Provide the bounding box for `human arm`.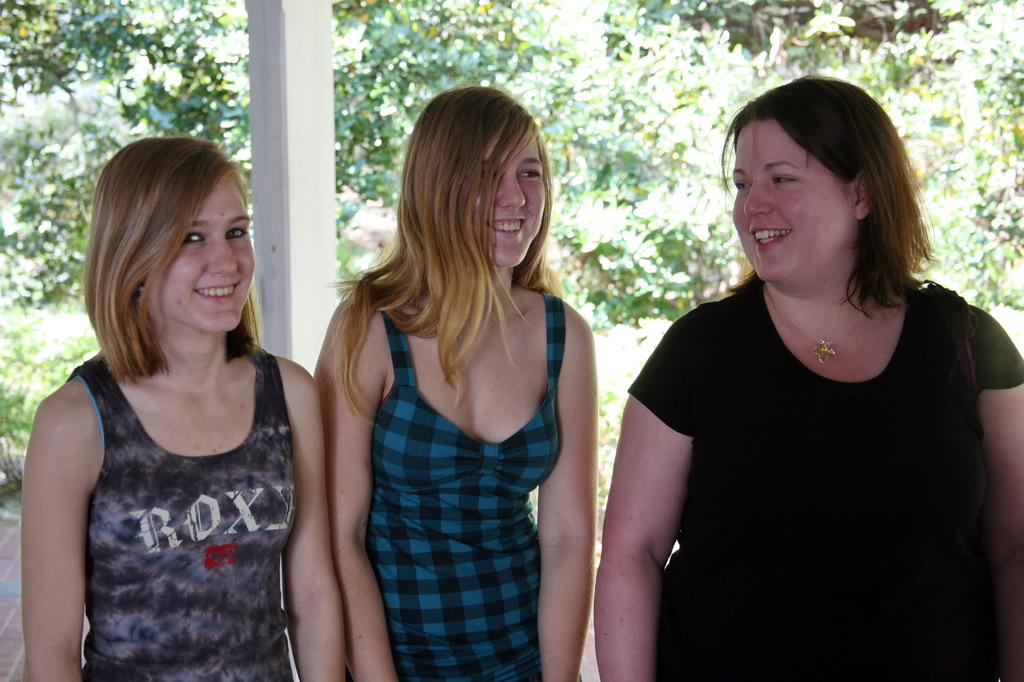
bbox=[280, 376, 349, 681].
